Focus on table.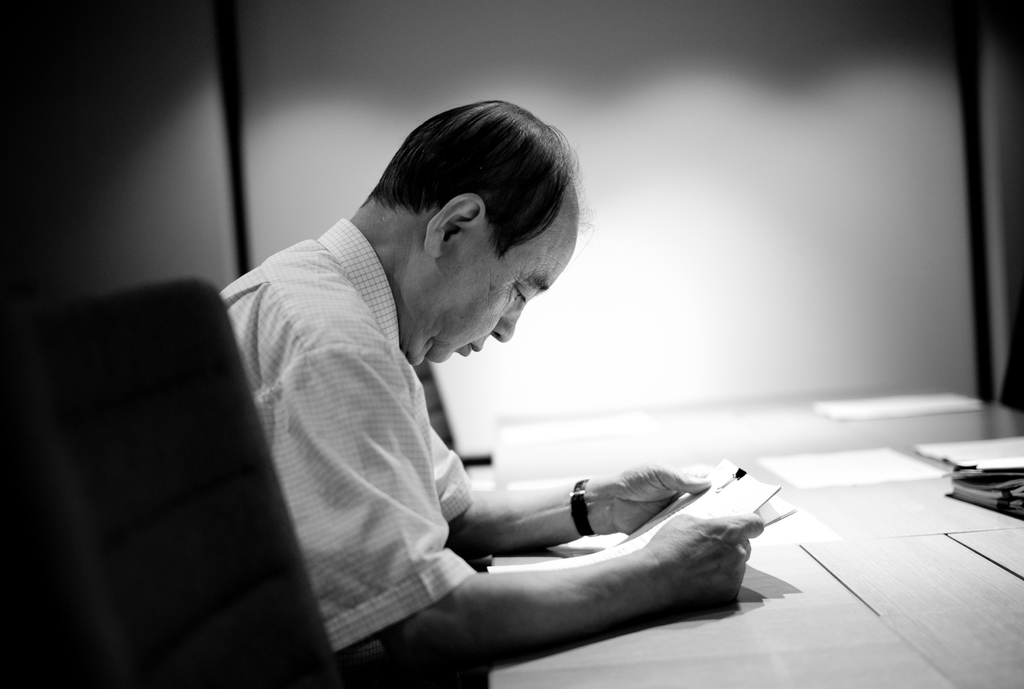
Focused at 477/373/1018/688.
